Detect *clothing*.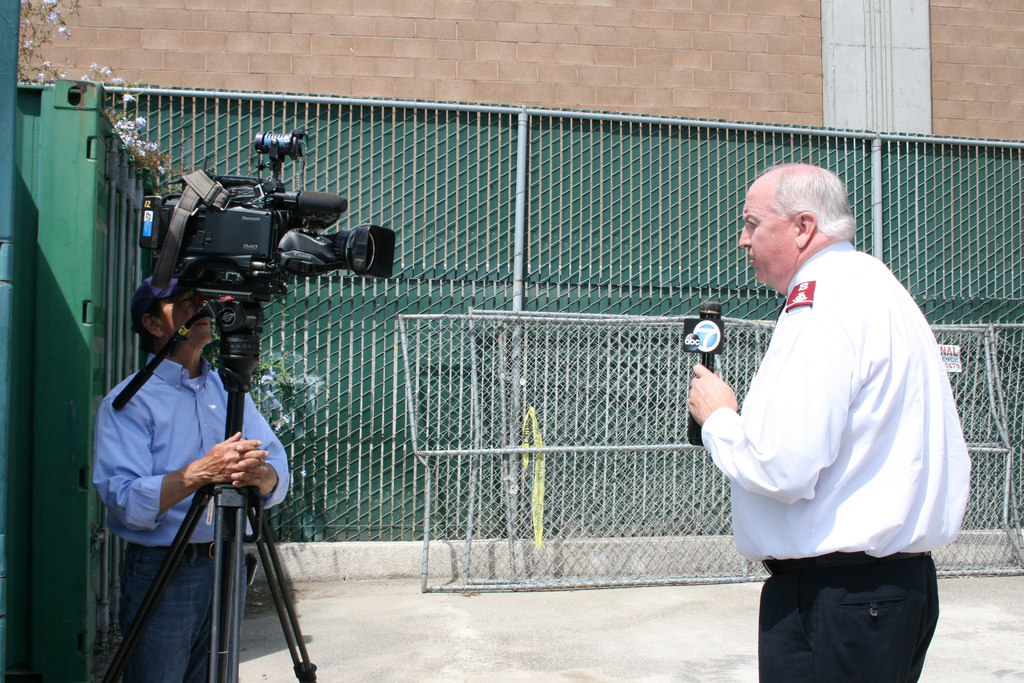
Detected at crop(700, 217, 961, 640).
